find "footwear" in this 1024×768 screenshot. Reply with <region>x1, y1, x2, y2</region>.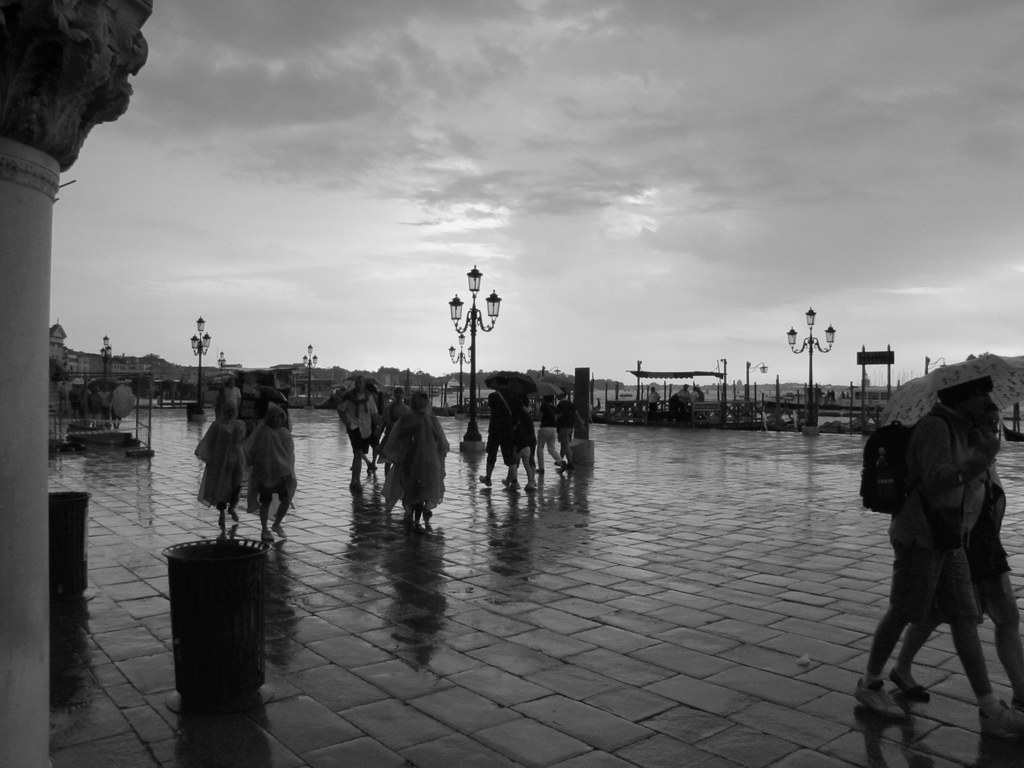
<region>888, 660, 931, 699</region>.
